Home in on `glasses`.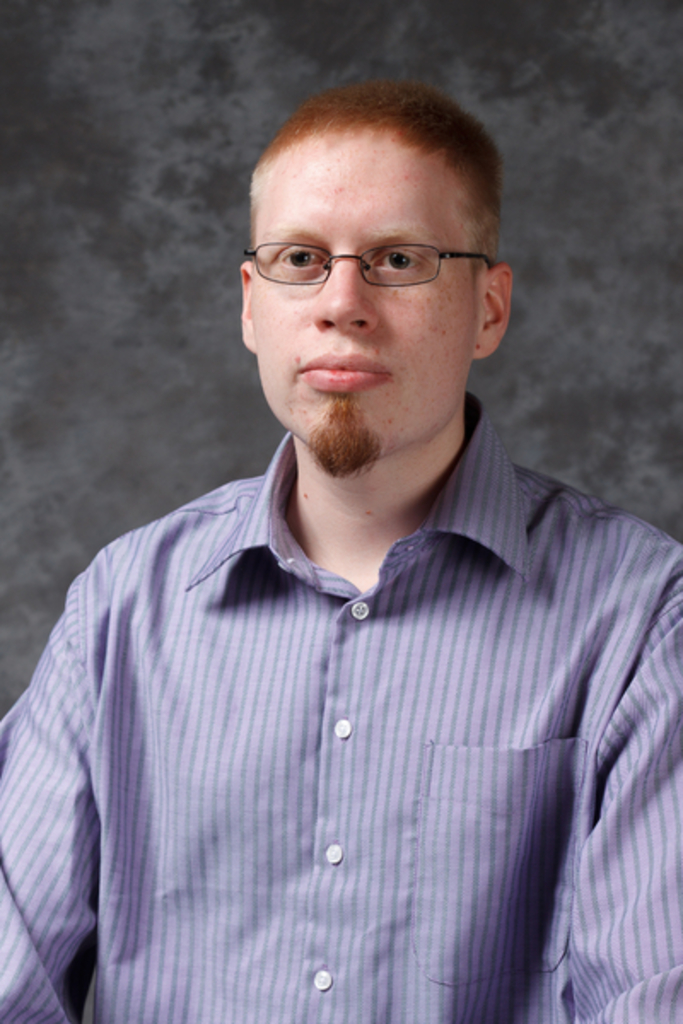
Homed in at 237, 236, 507, 297.
